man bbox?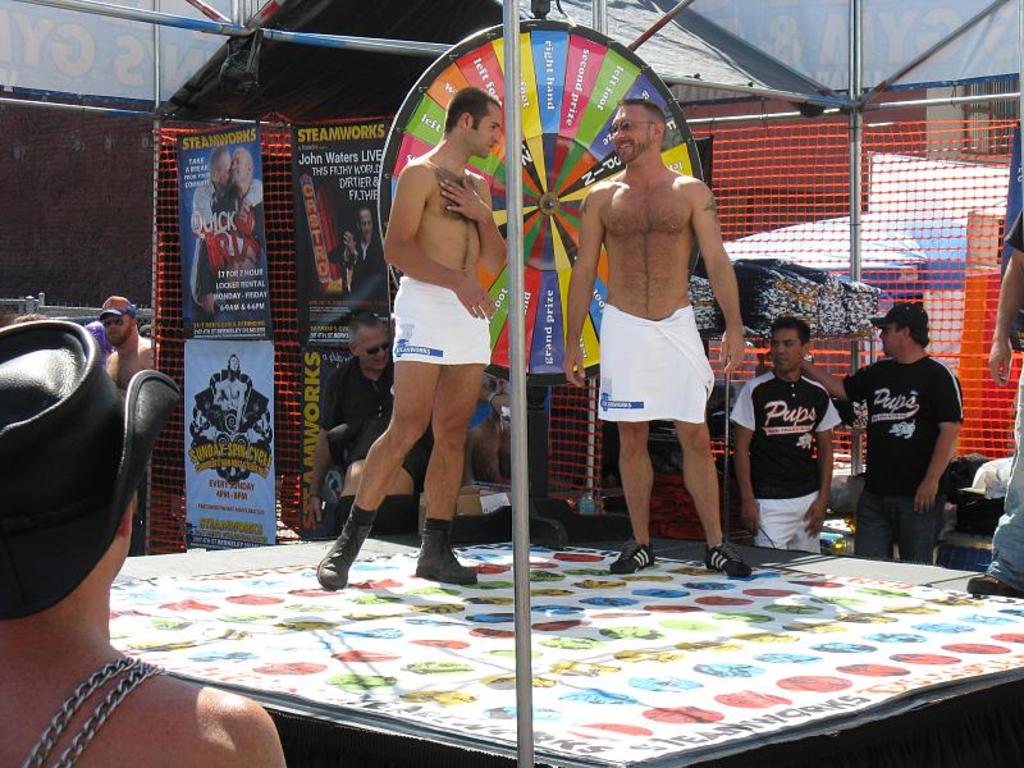
l=730, t=314, r=844, b=554
